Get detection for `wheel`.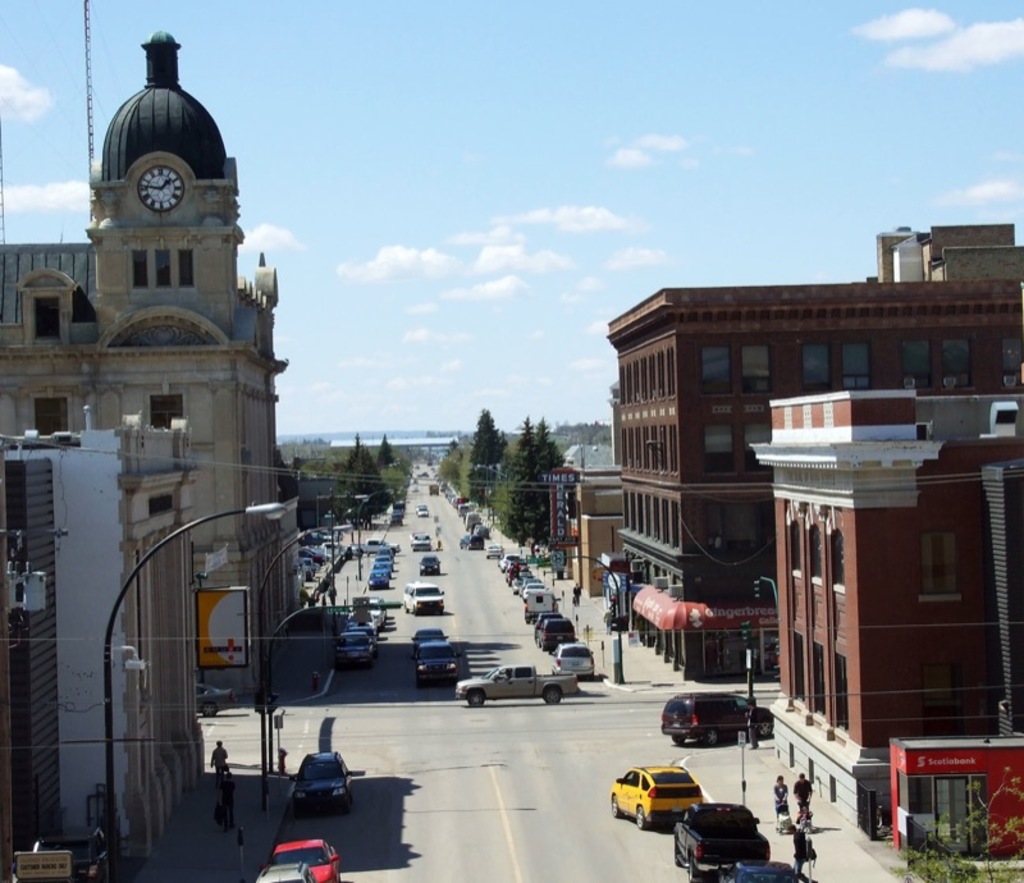
Detection: region(541, 686, 563, 704).
